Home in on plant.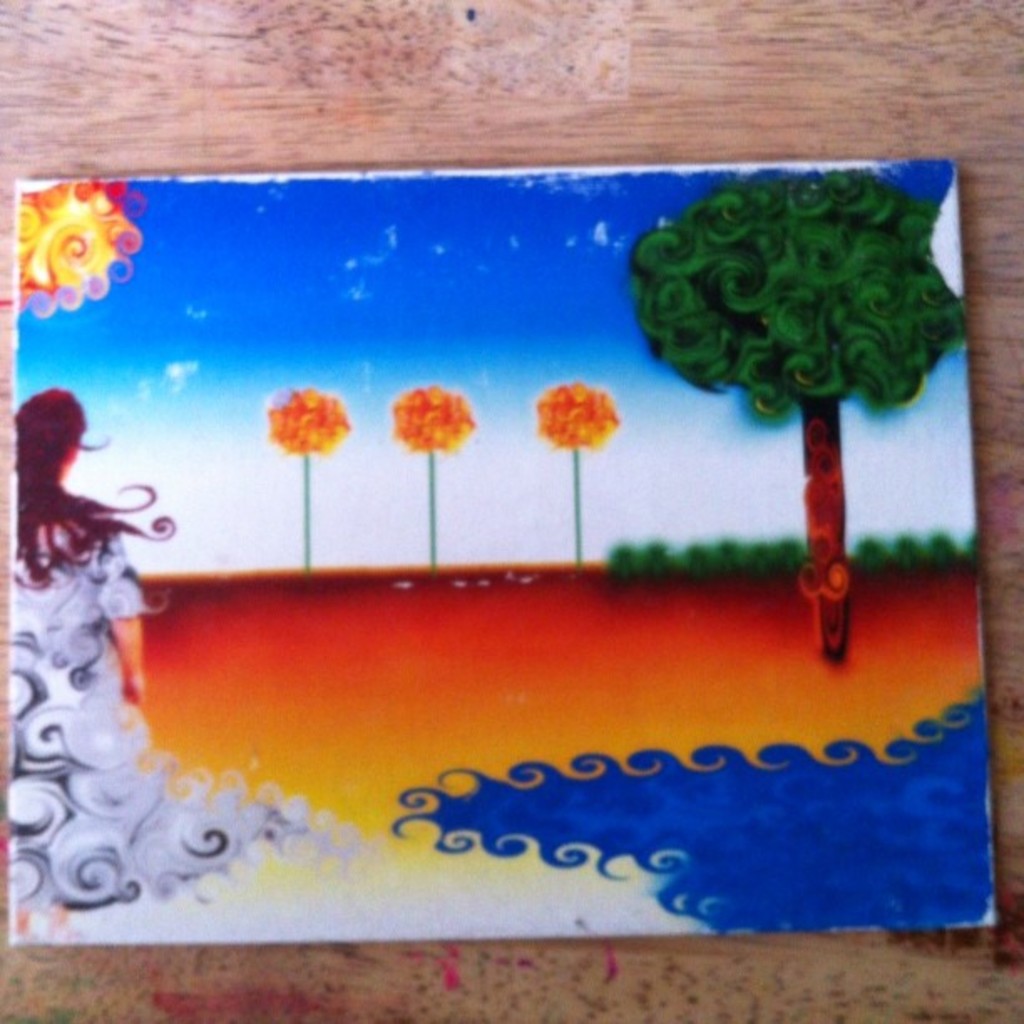
Homed in at 850, 519, 977, 579.
